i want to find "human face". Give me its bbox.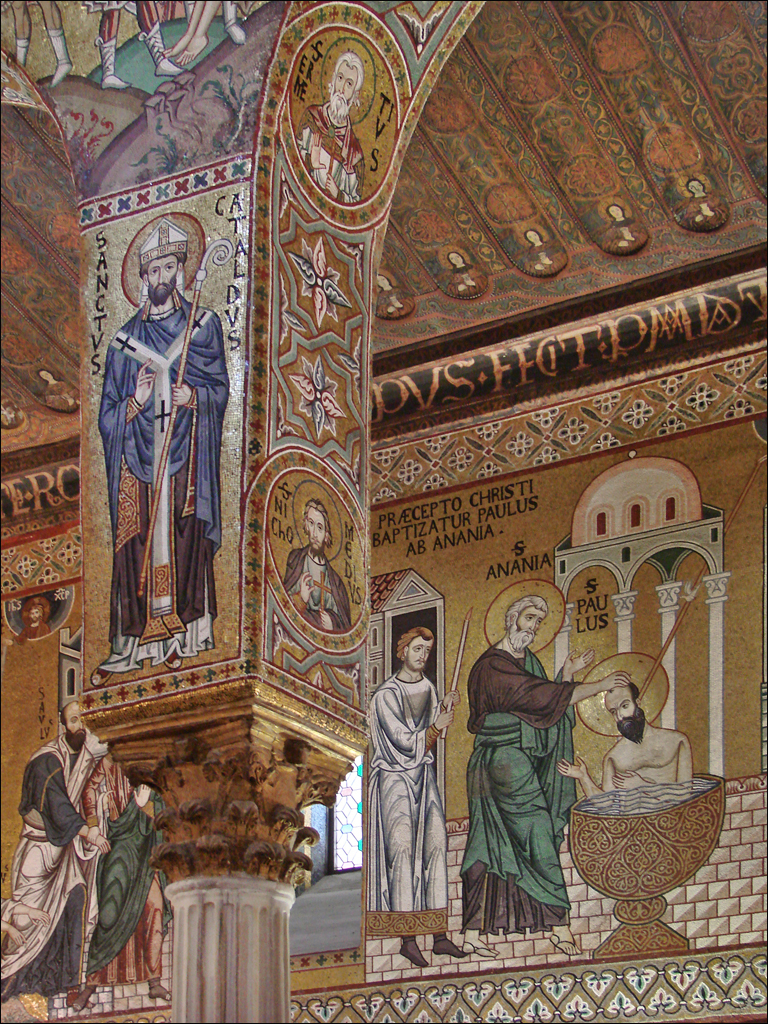
bbox=(446, 249, 467, 265).
